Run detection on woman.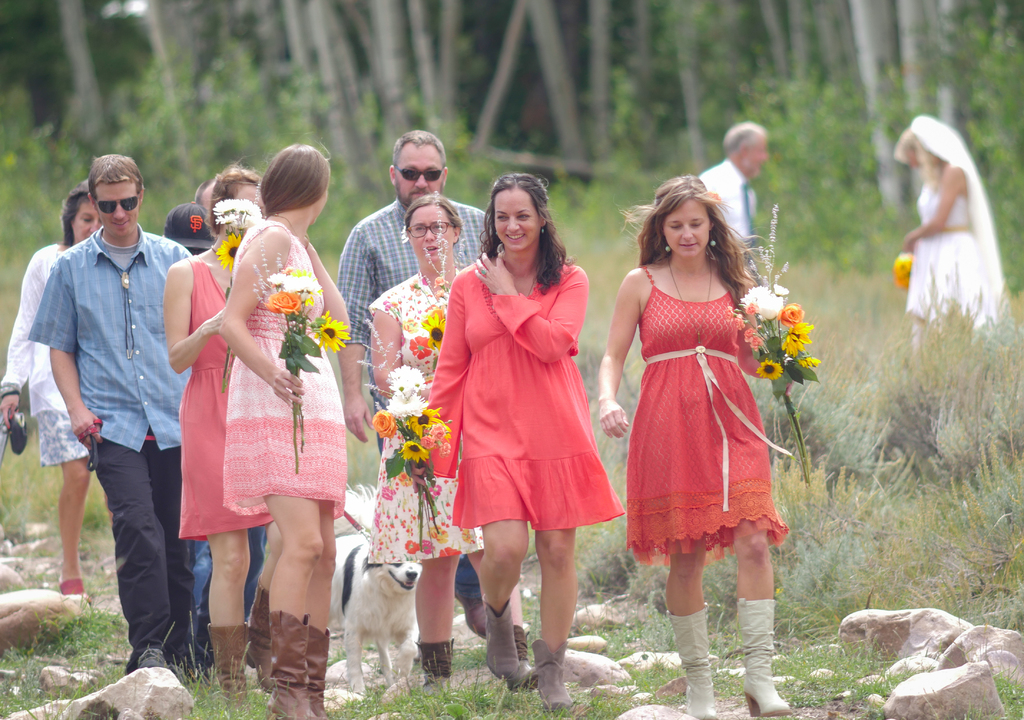
Result: bbox=(590, 175, 790, 719).
